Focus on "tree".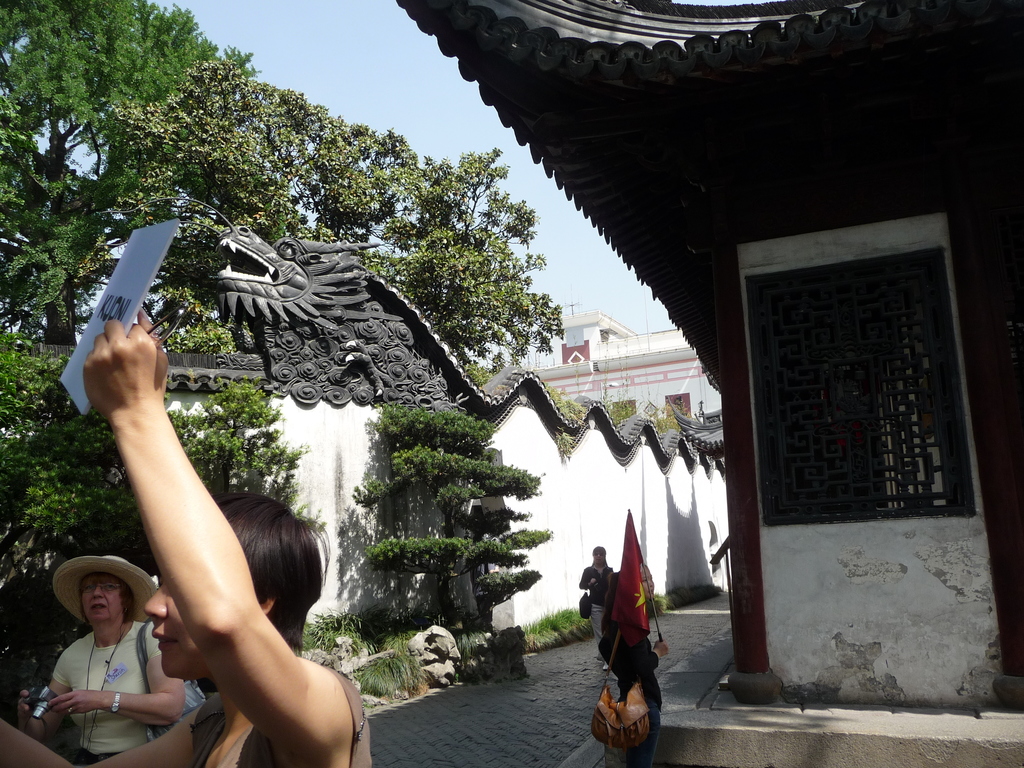
Focused at 76 58 570 385.
